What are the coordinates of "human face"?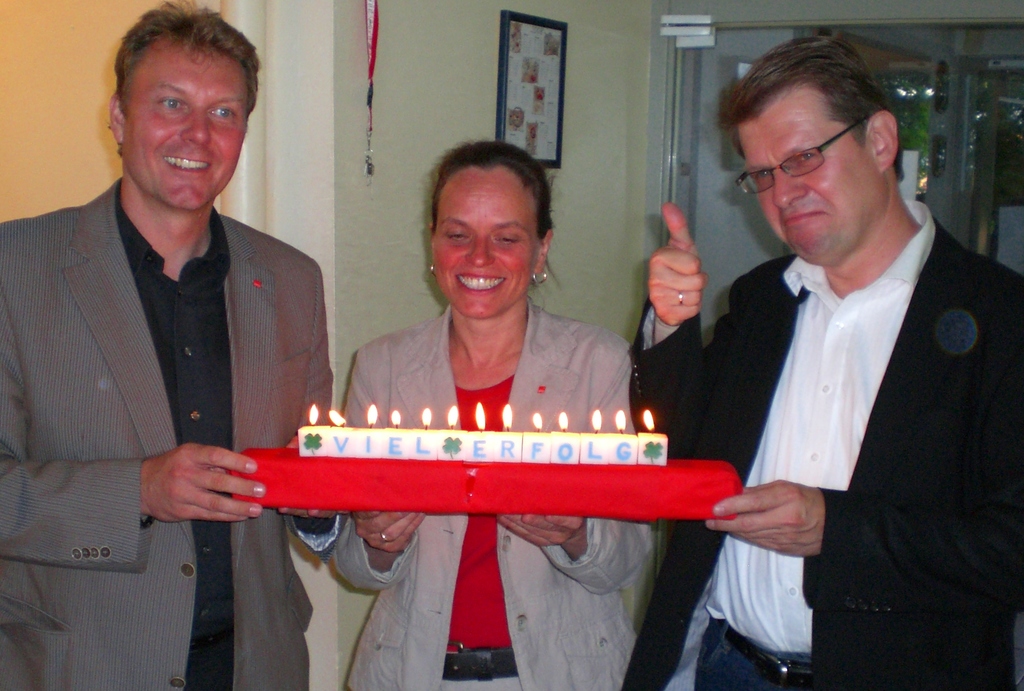
{"left": 436, "top": 177, "right": 534, "bottom": 314}.
